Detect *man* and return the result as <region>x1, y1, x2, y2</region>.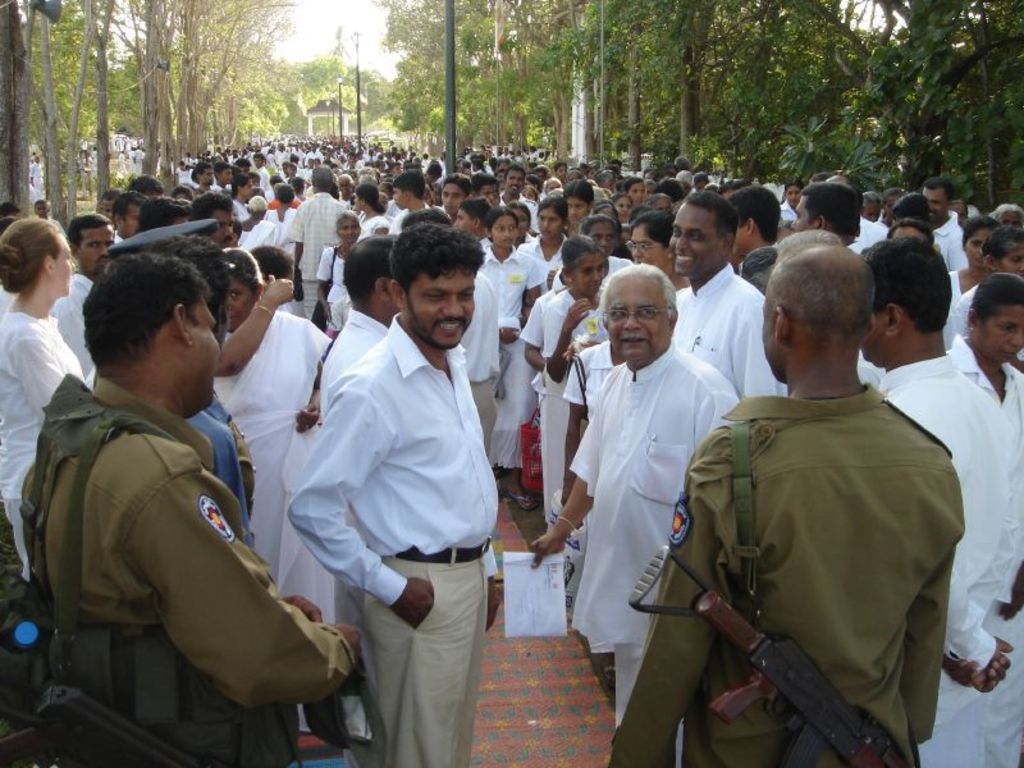
<region>859, 237, 1019, 767</region>.
